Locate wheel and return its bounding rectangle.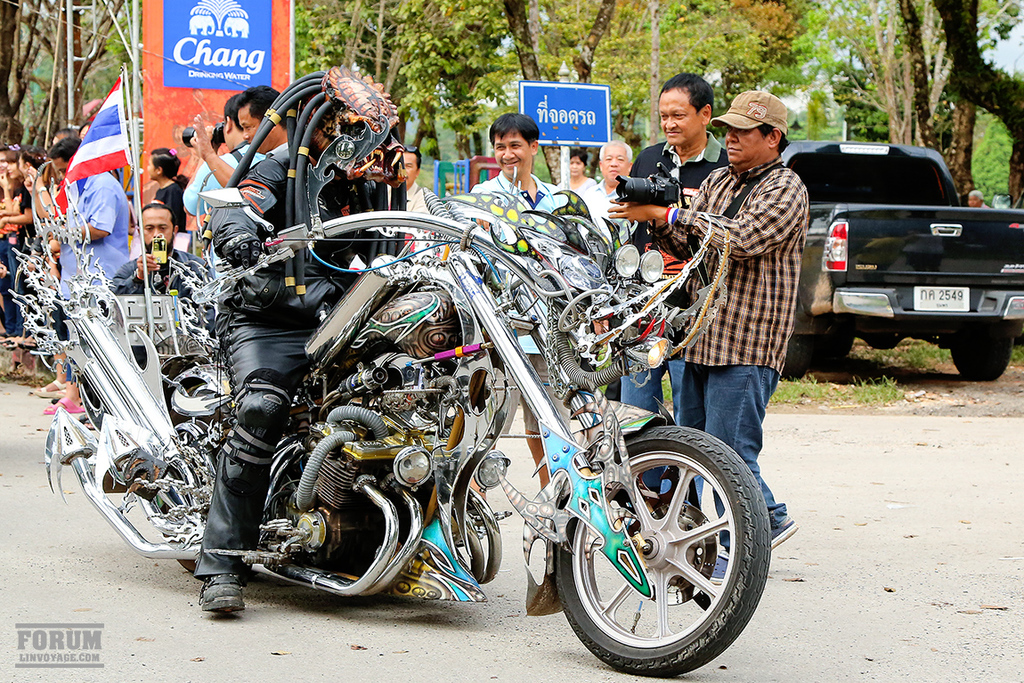
select_region(787, 335, 814, 386).
